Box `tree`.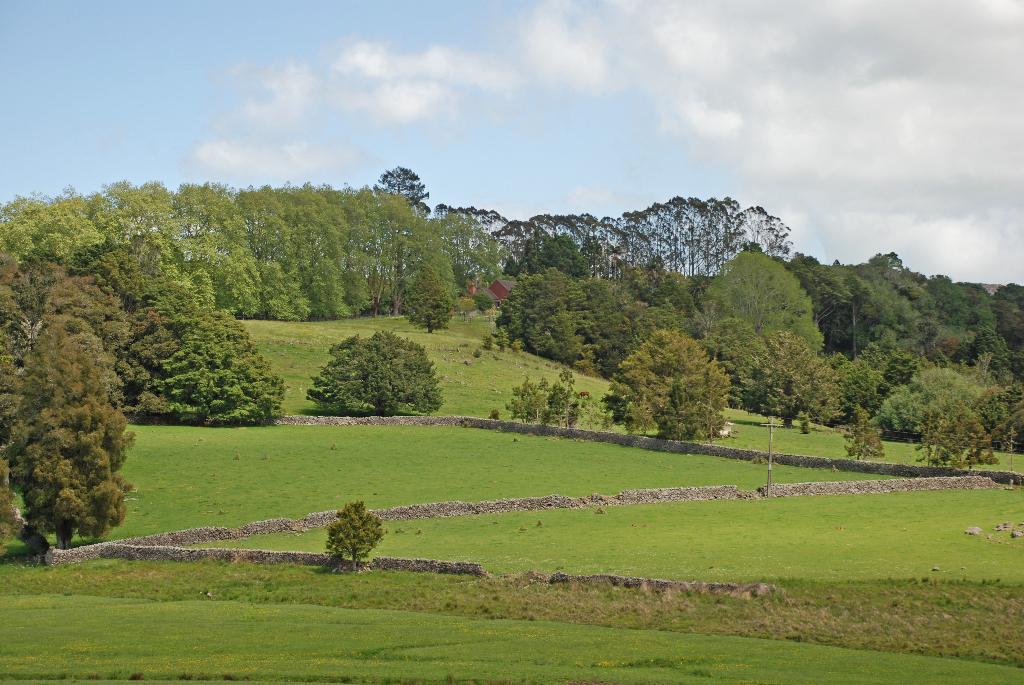
bbox(921, 272, 1012, 374).
